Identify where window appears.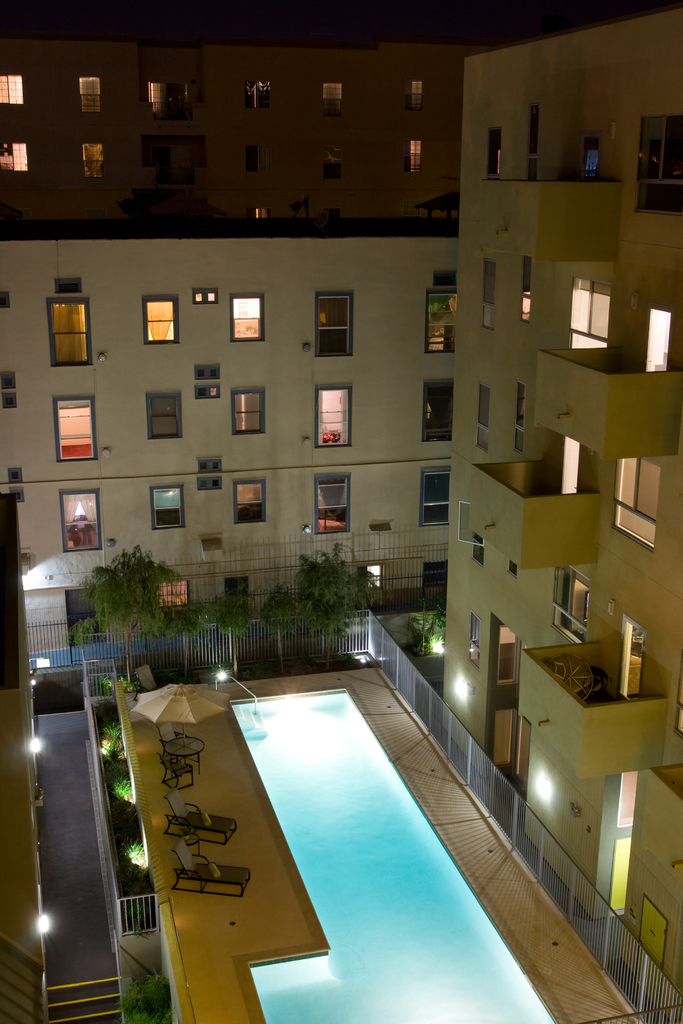
Appears at crop(57, 483, 101, 552).
